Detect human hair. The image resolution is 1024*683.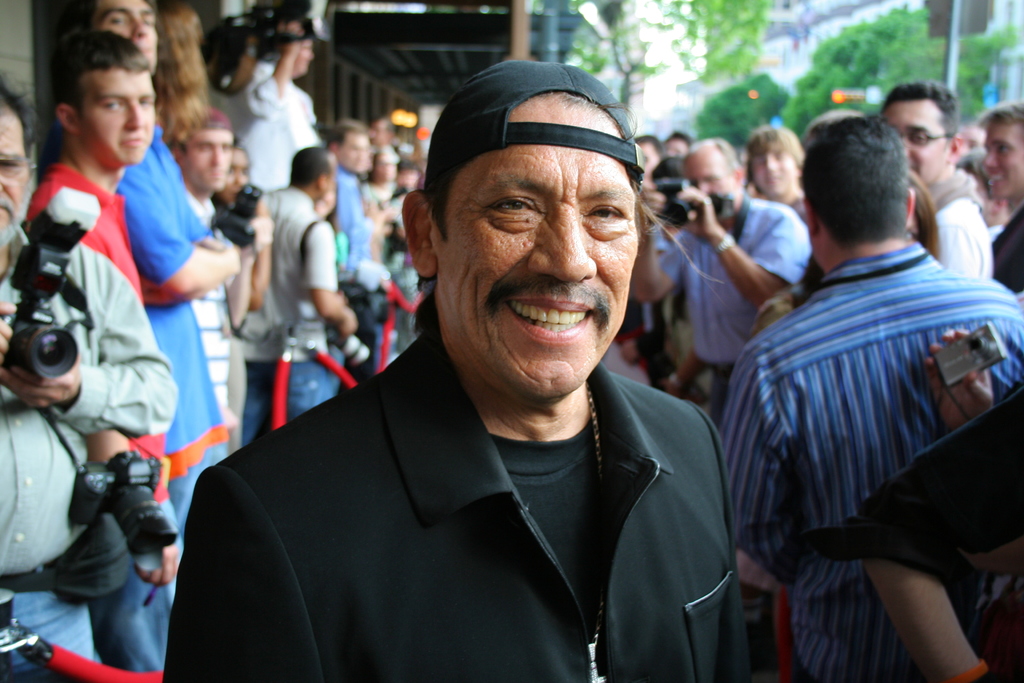
668/131/698/147.
